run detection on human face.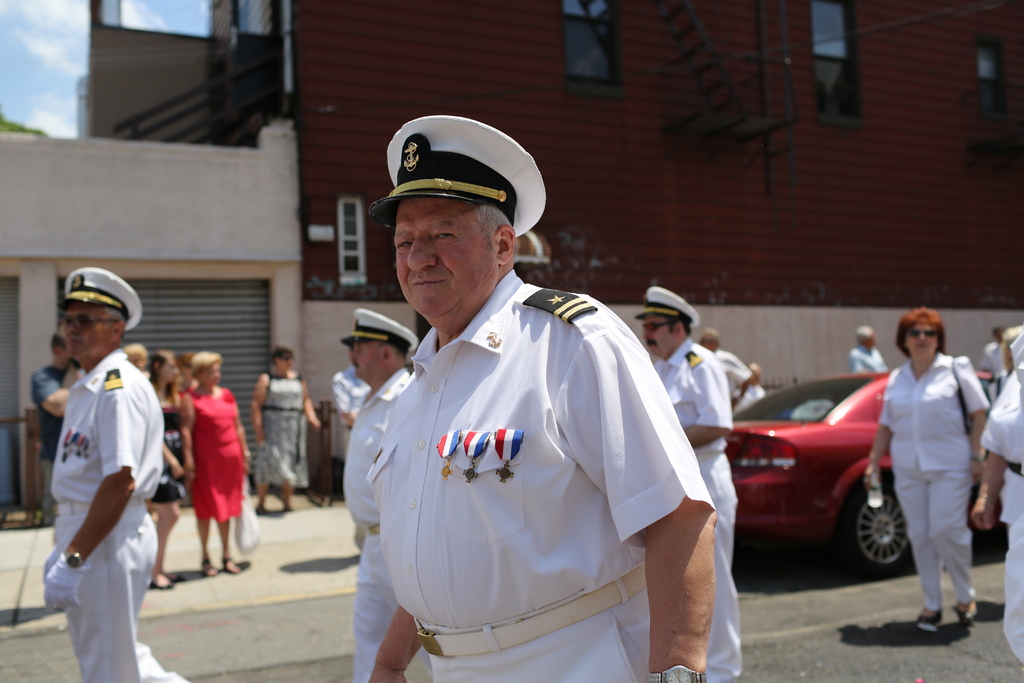
Result: 275,354,291,375.
